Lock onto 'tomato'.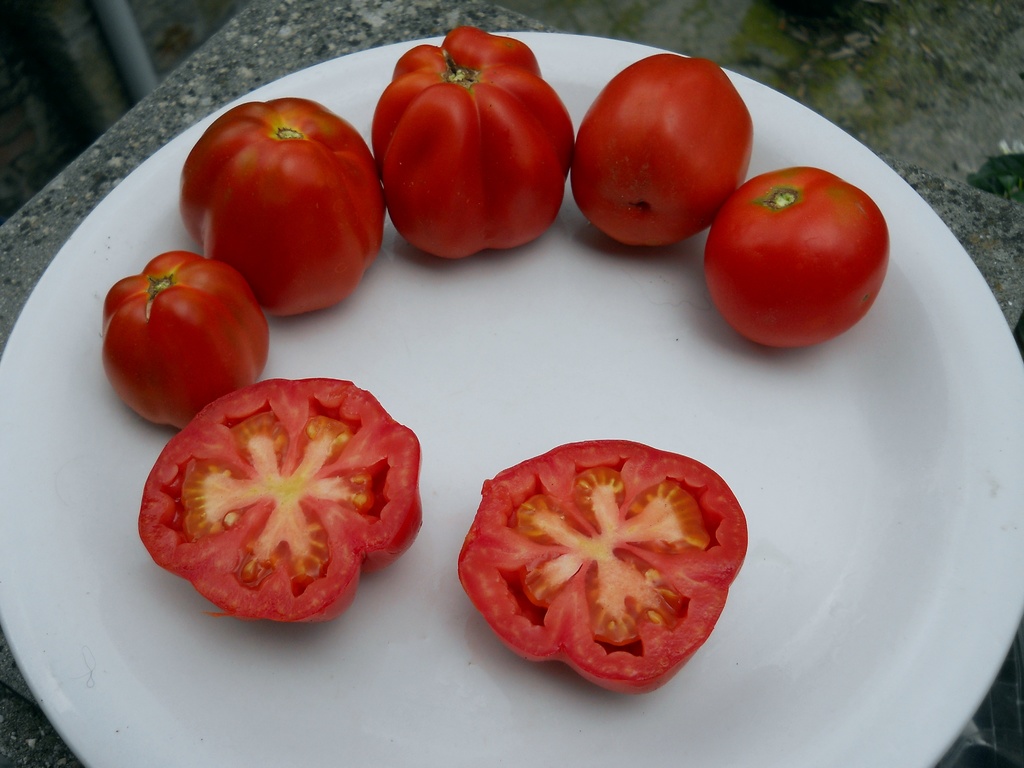
Locked: crop(174, 98, 385, 315).
